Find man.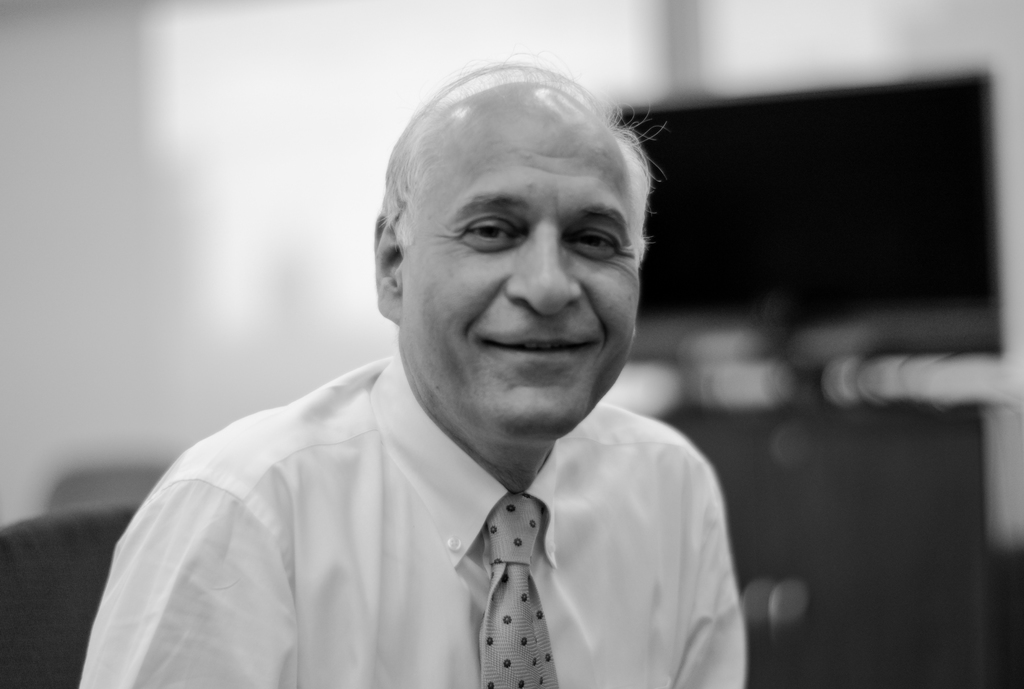
(x1=83, y1=72, x2=807, y2=679).
